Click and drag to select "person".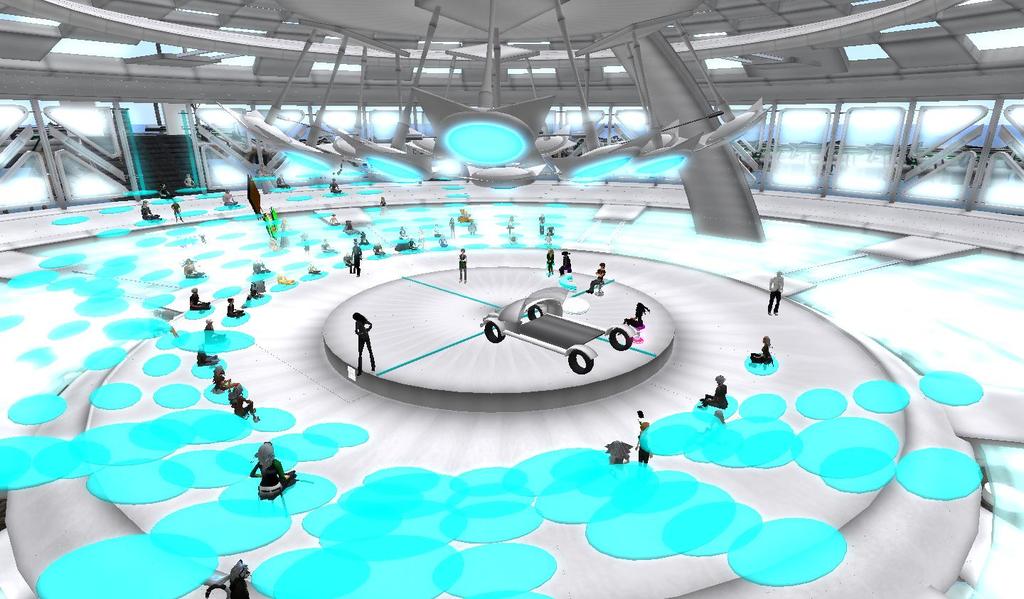
Selection: [141, 196, 160, 222].
